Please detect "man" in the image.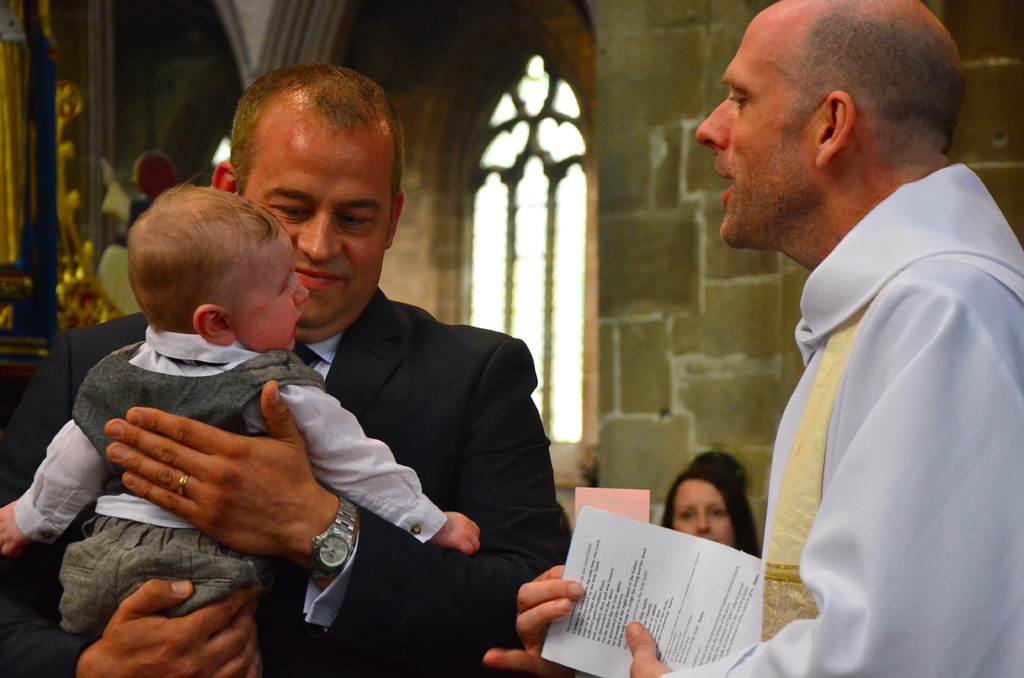
15/63/551/675.
